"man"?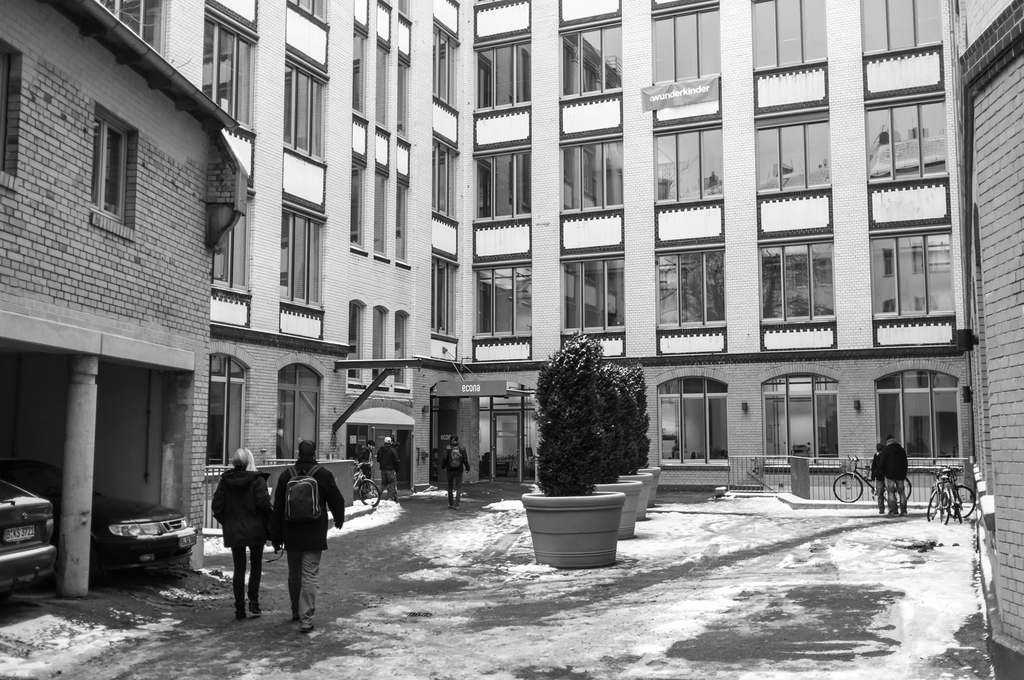
x1=355, y1=441, x2=374, y2=478
